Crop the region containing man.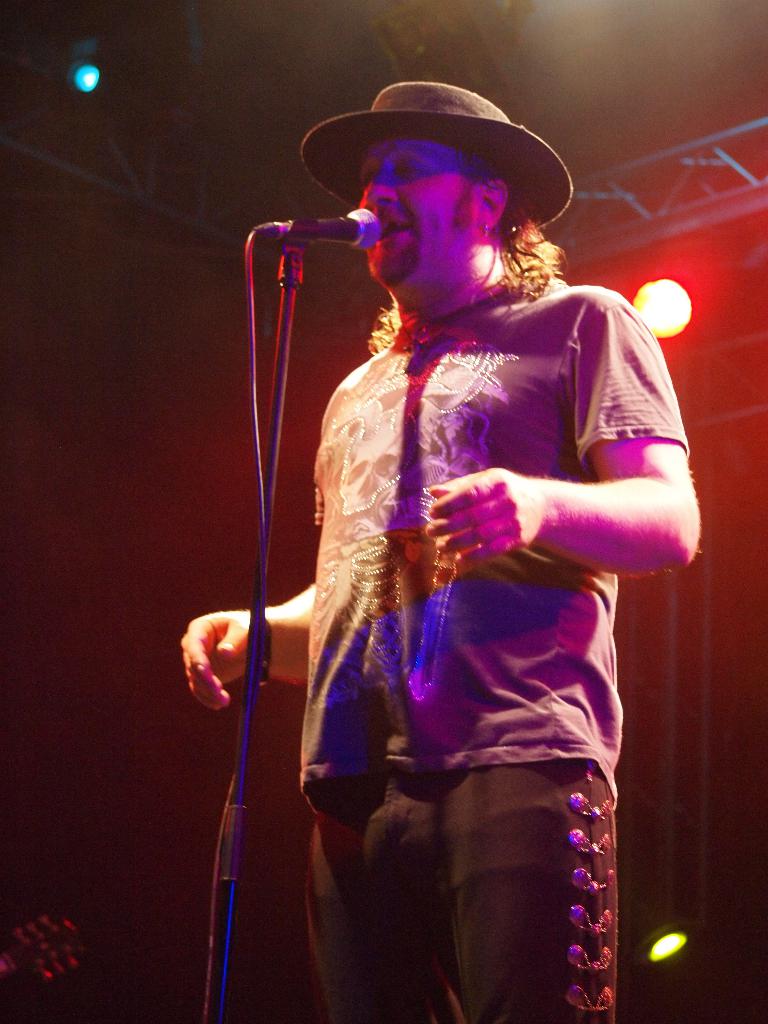
Crop region: (225, 49, 694, 1001).
